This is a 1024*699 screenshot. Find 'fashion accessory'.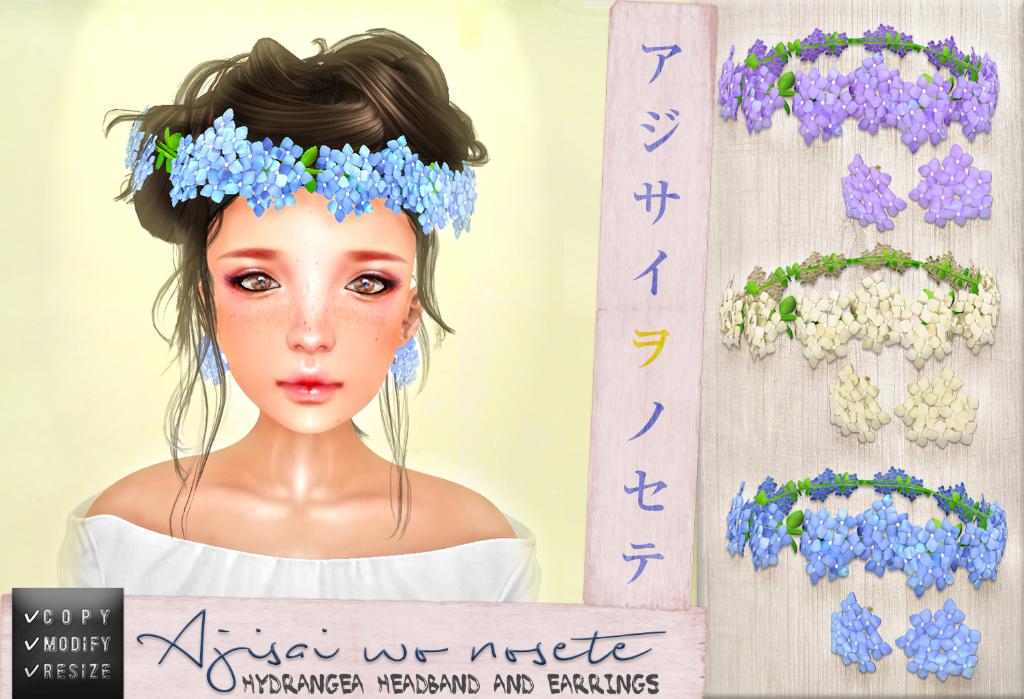
Bounding box: x1=199 y1=332 x2=234 y2=384.
